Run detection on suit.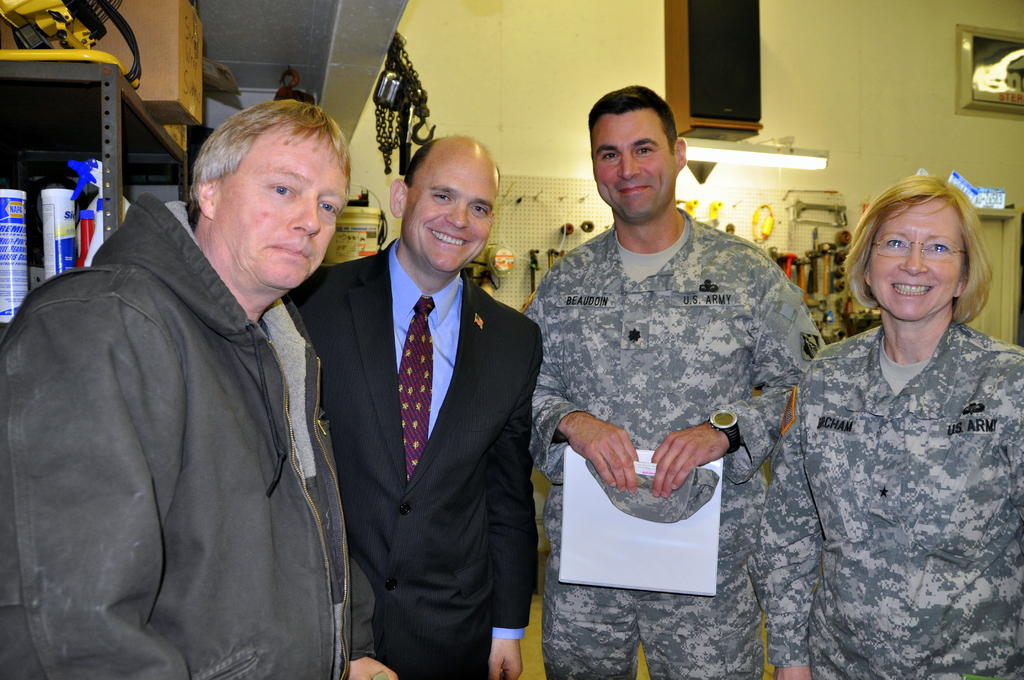
Result: <box>310,127,553,679</box>.
